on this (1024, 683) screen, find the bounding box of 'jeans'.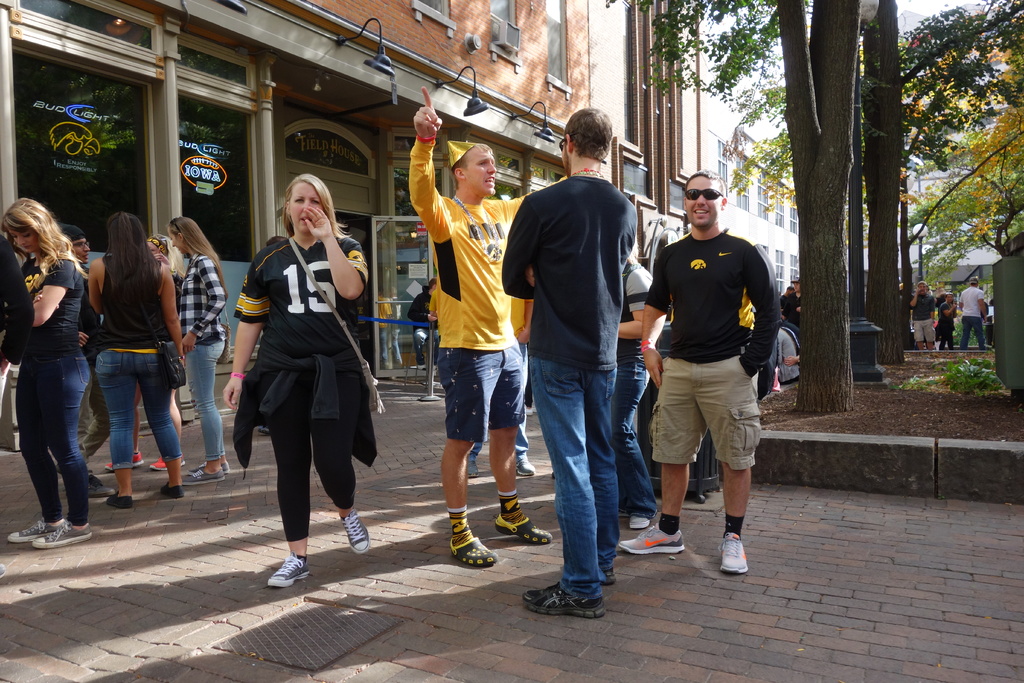
Bounding box: (443, 347, 531, 449).
